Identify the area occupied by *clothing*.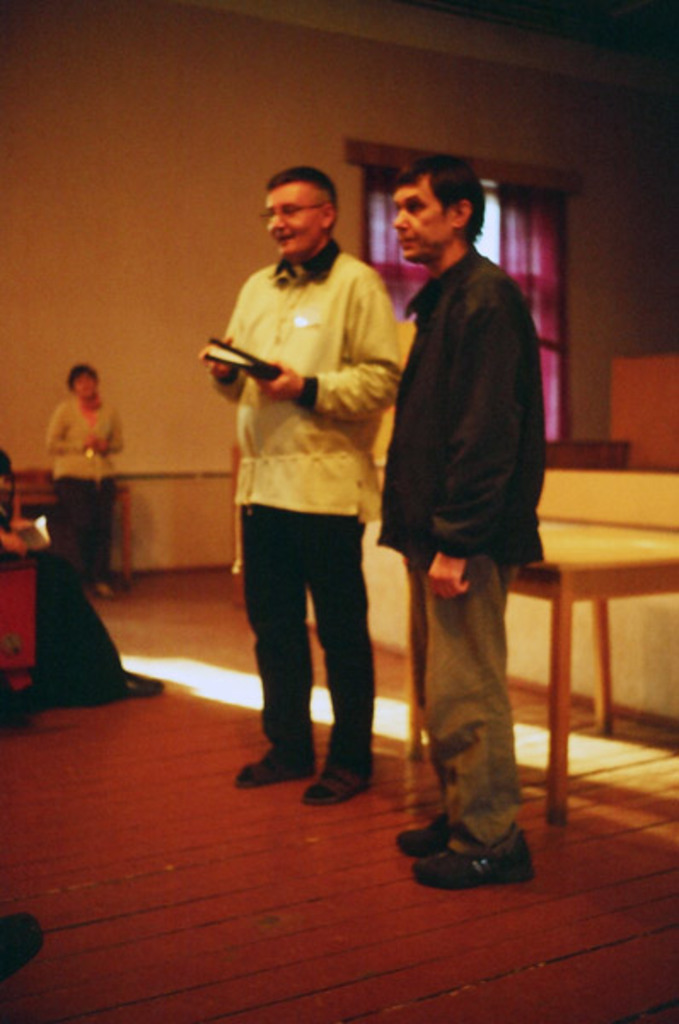
Area: pyautogui.locateOnScreen(206, 230, 406, 780).
